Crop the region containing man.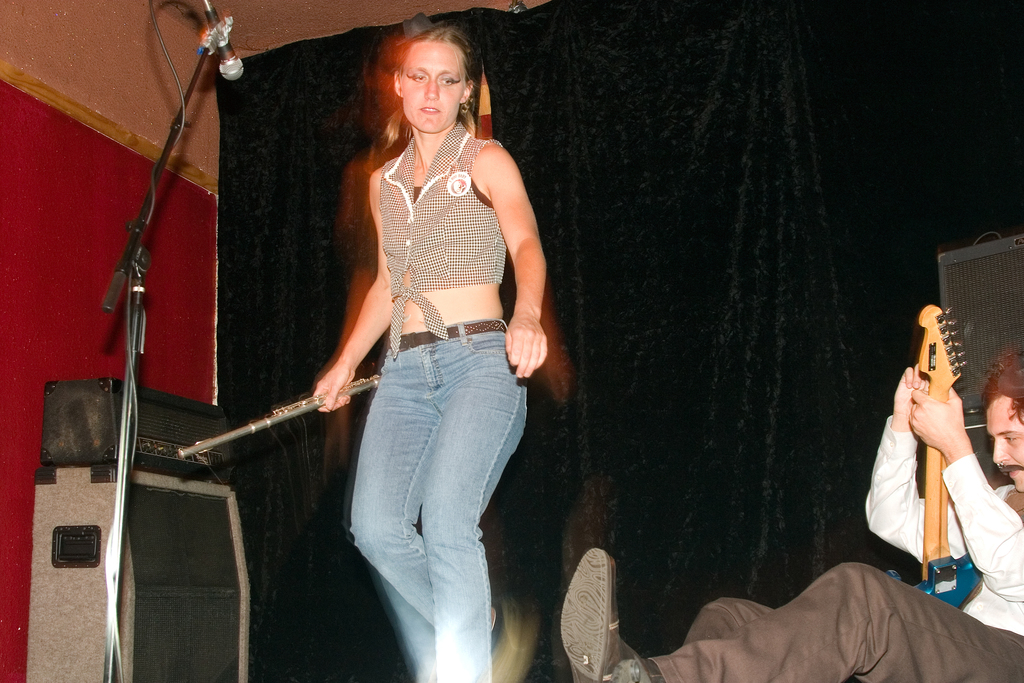
Crop region: {"x1": 562, "y1": 352, "x2": 1023, "y2": 682}.
